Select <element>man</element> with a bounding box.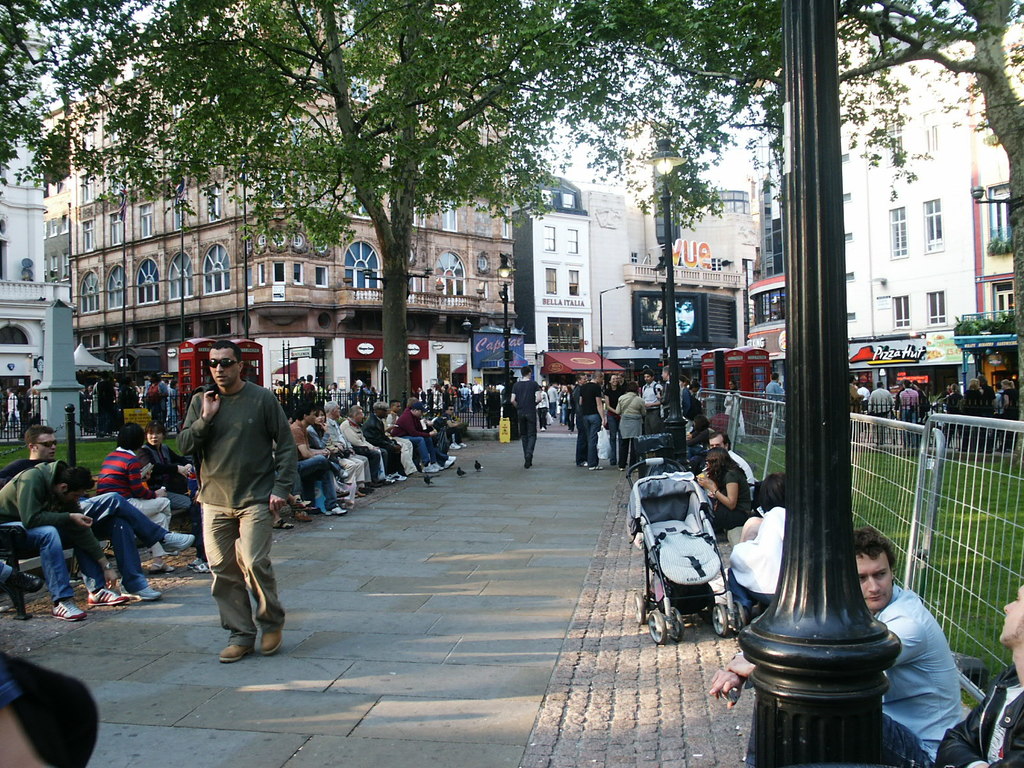
pyautogui.locateOnScreen(640, 369, 660, 435).
